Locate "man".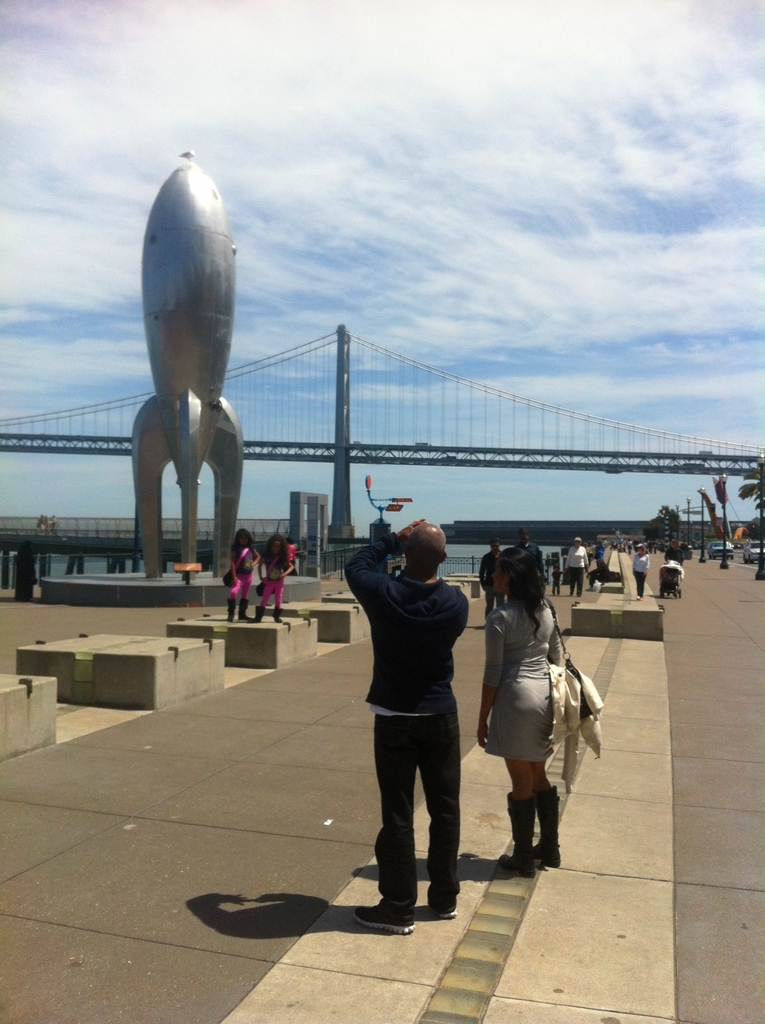
Bounding box: 350:510:491:932.
